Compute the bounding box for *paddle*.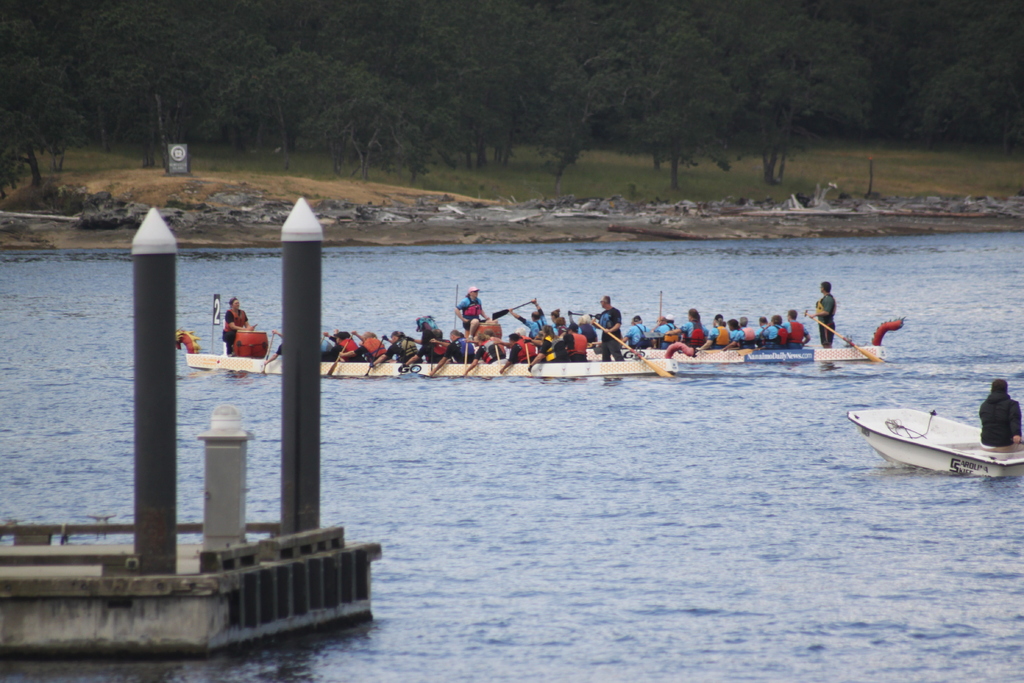
(left=367, top=338, right=384, bottom=376).
